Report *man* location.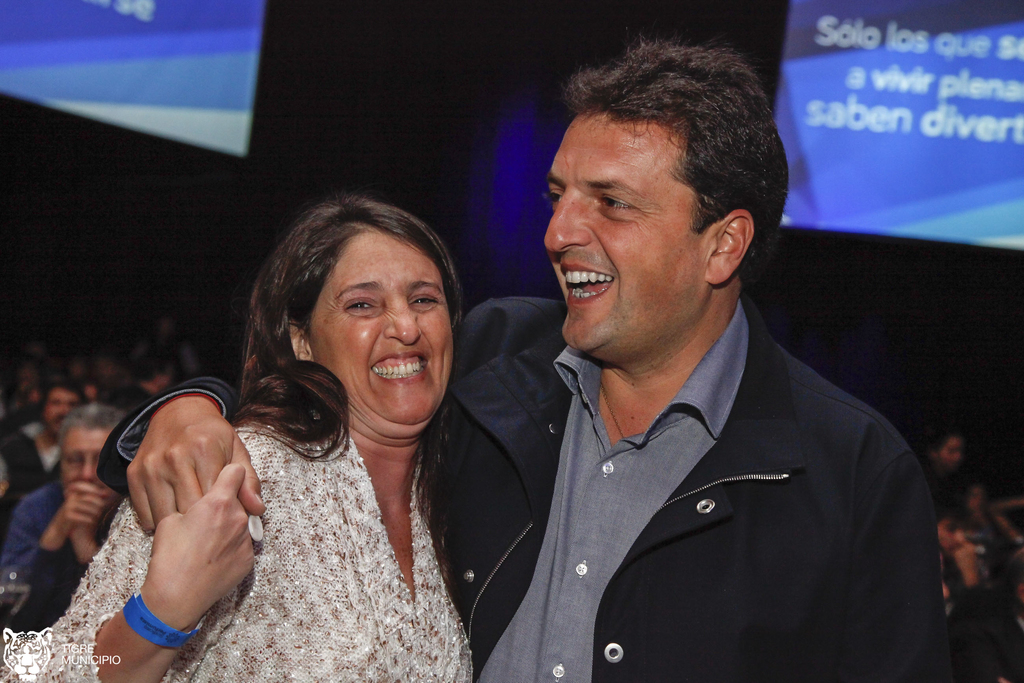
Report: (234,103,936,677).
